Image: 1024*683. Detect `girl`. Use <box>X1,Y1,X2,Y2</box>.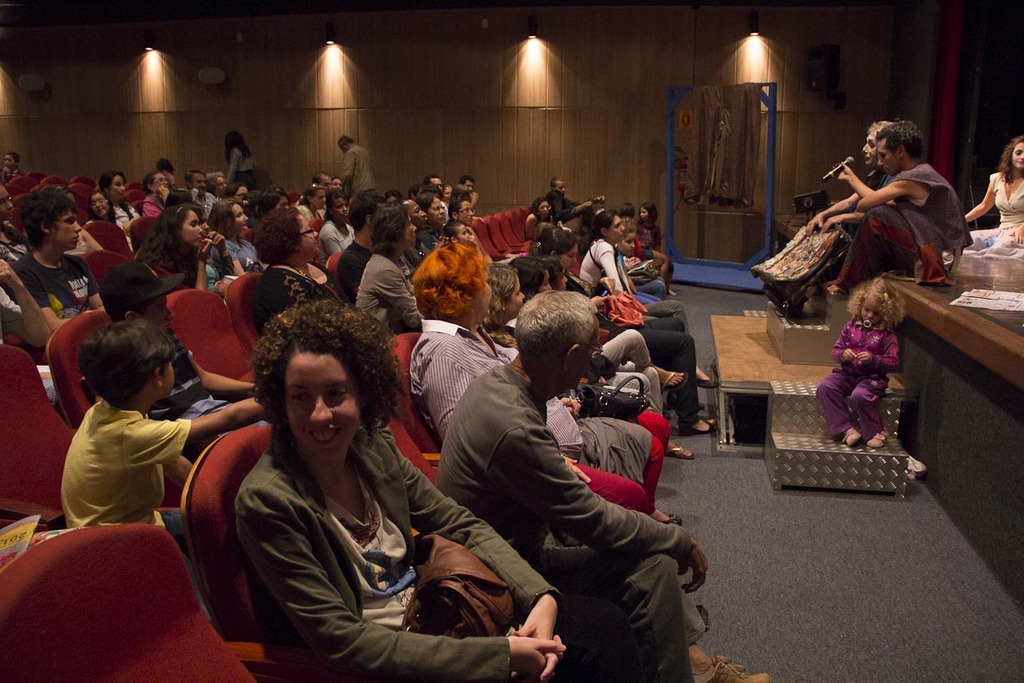
<box>818,274,905,447</box>.
